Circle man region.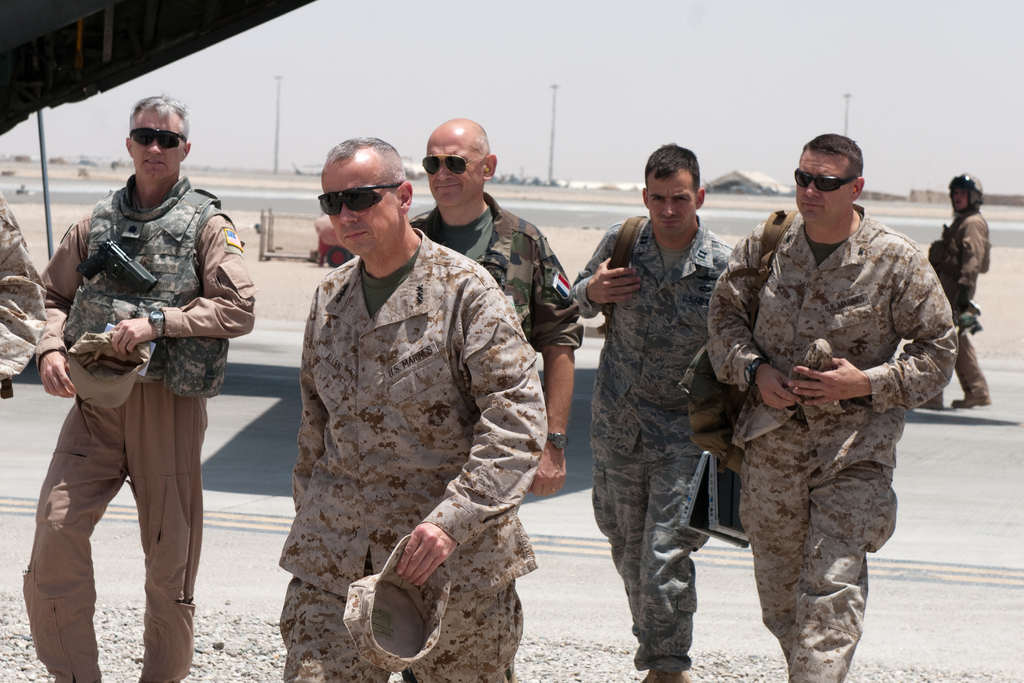
Region: region(19, 94, 257, 682).
